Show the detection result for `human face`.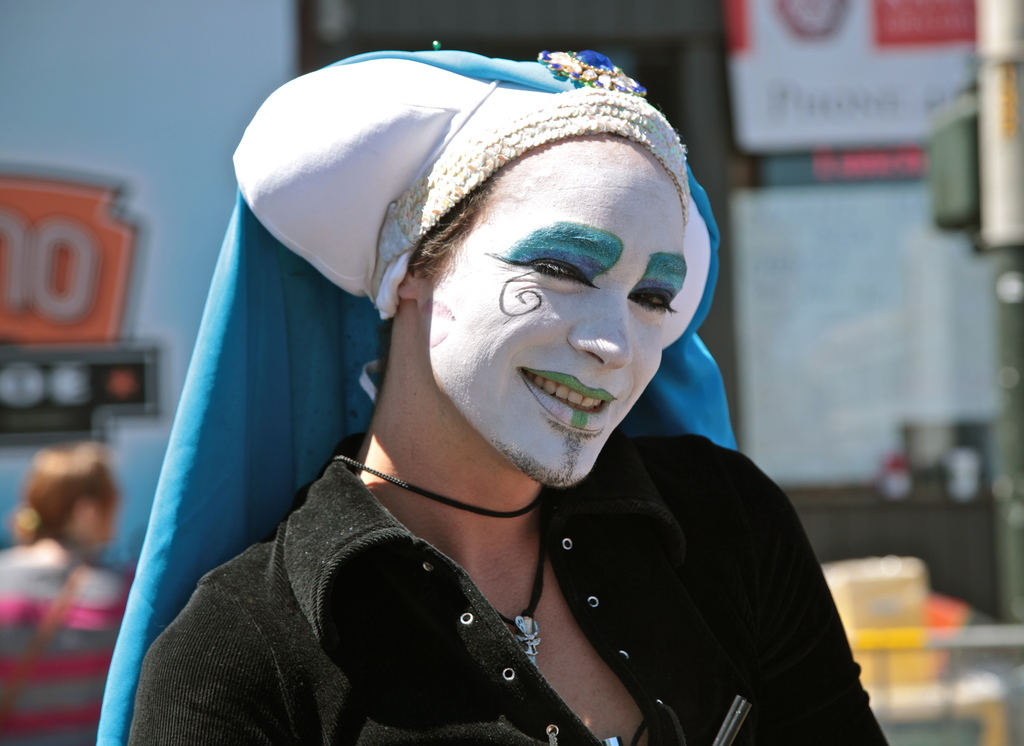
[left=85, top=475, right=119, bottom=539].
